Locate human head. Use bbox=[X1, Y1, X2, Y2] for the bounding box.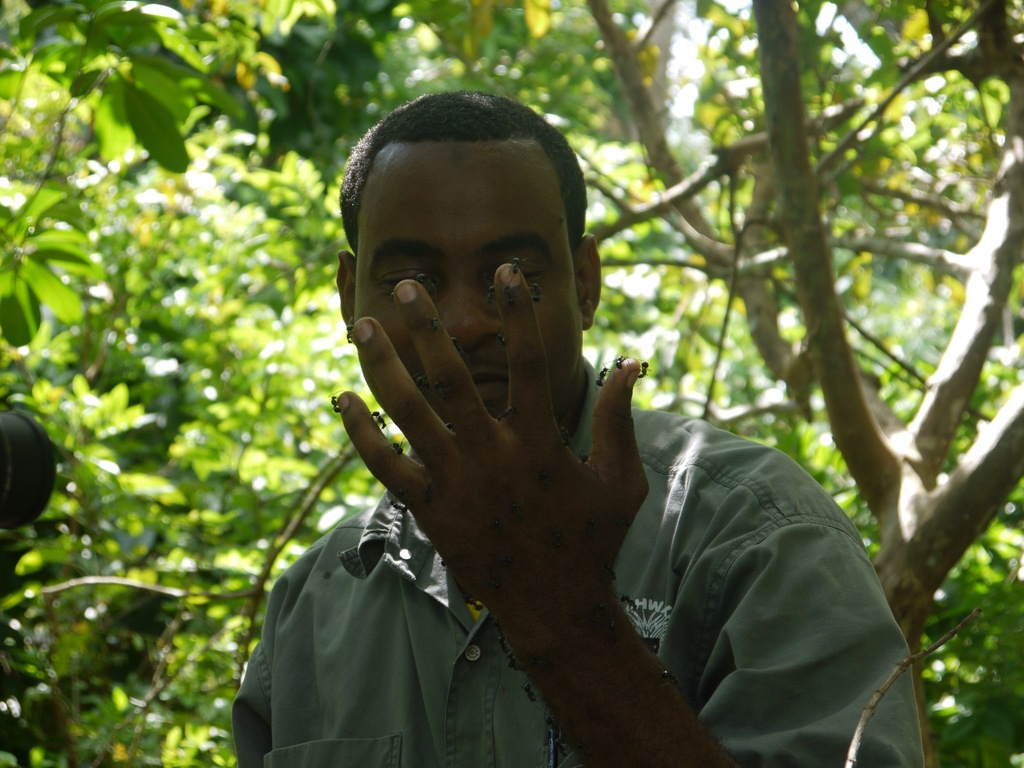
bbox=[335, 107, 600, 434].
